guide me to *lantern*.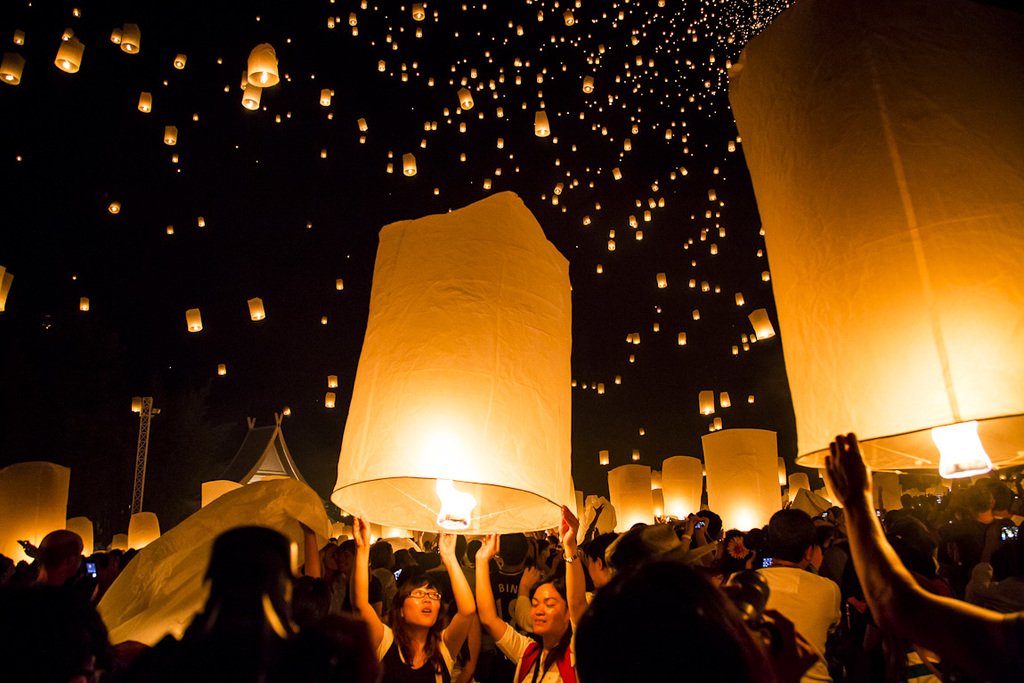
Guidance: pyautogui.locateOnScreen(533, 111, 550, 134).
